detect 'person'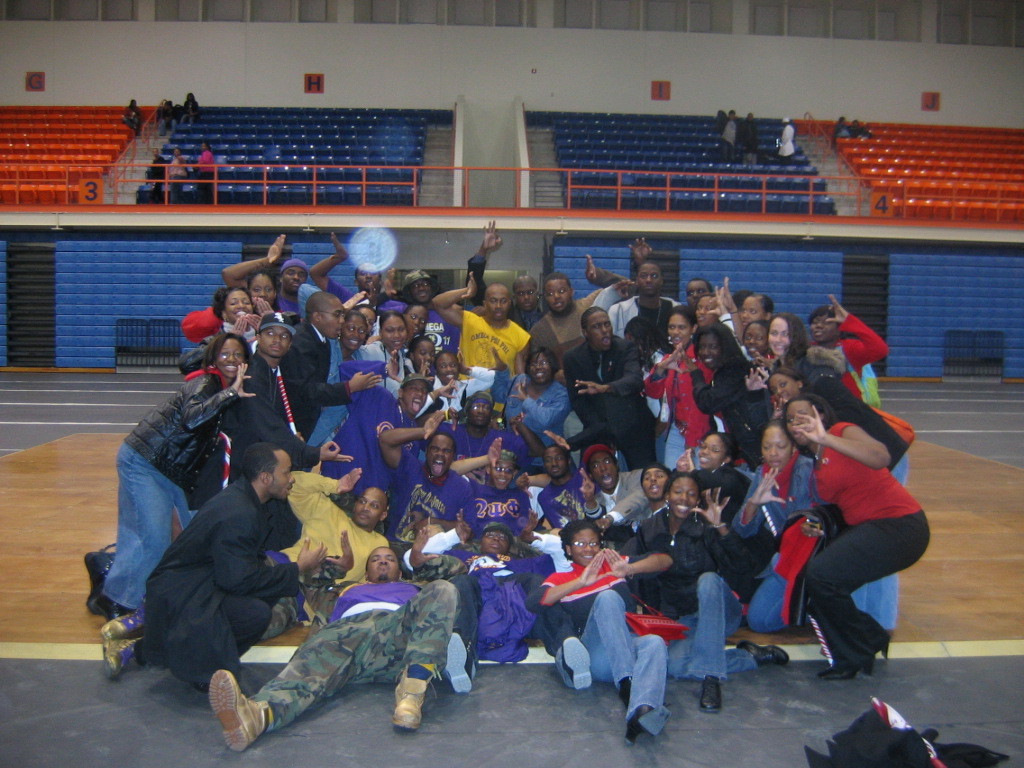
x1=310 y1=234 x2=405 y2=311
